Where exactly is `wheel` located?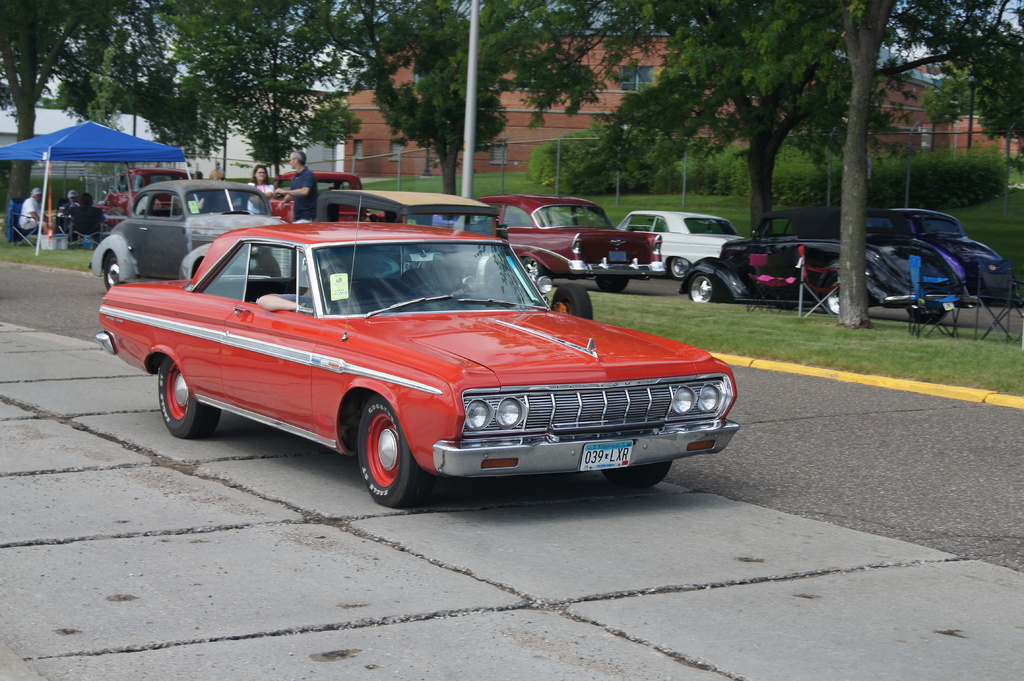
Its bounding box is <bbox>462, 282, 504, 294</bbox>.
